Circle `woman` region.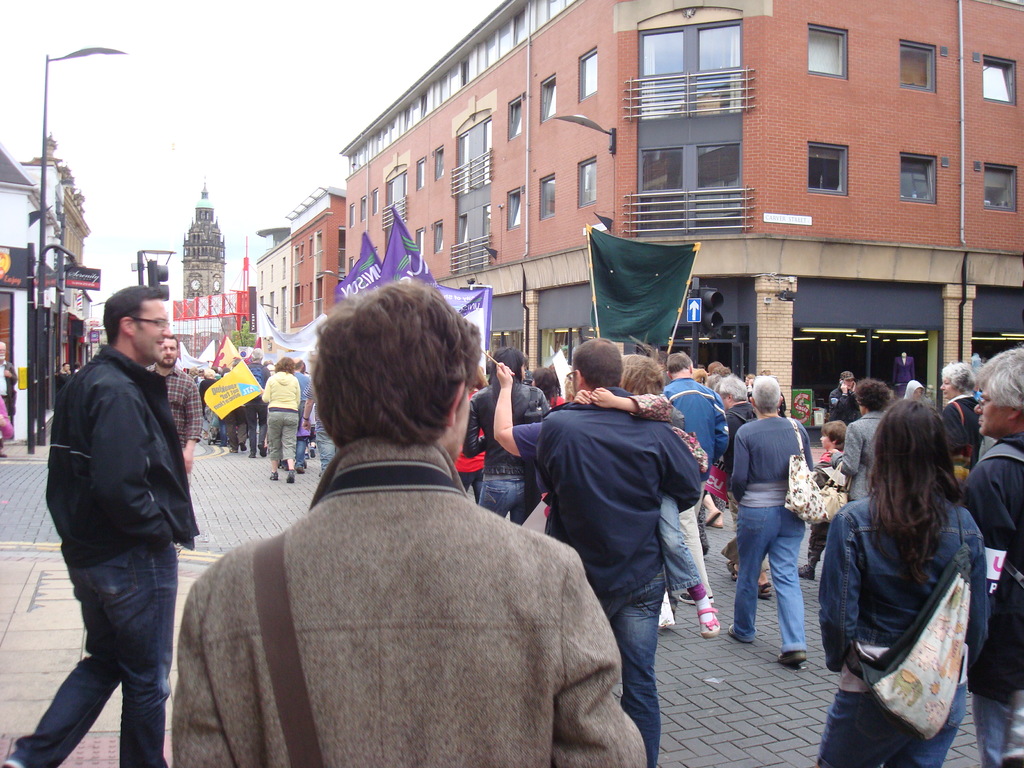
Region: <bbox>815, 368, 998, 760</bbox>.
